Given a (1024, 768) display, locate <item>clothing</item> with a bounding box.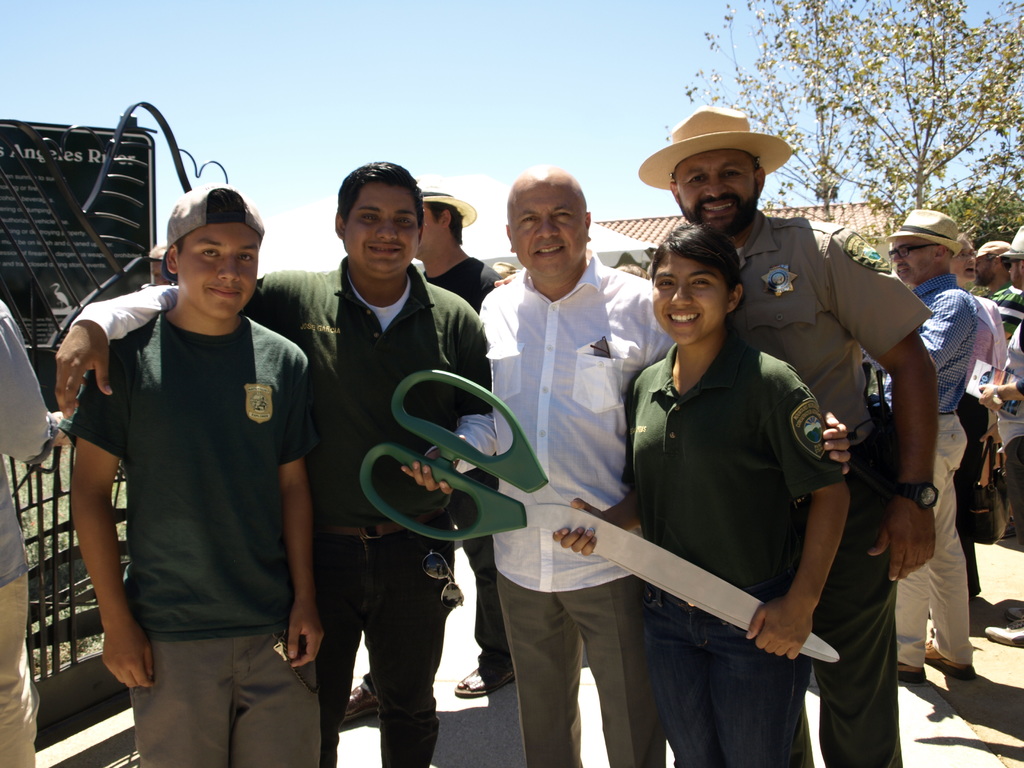
Located: locate(618, 333, 842, 767).
